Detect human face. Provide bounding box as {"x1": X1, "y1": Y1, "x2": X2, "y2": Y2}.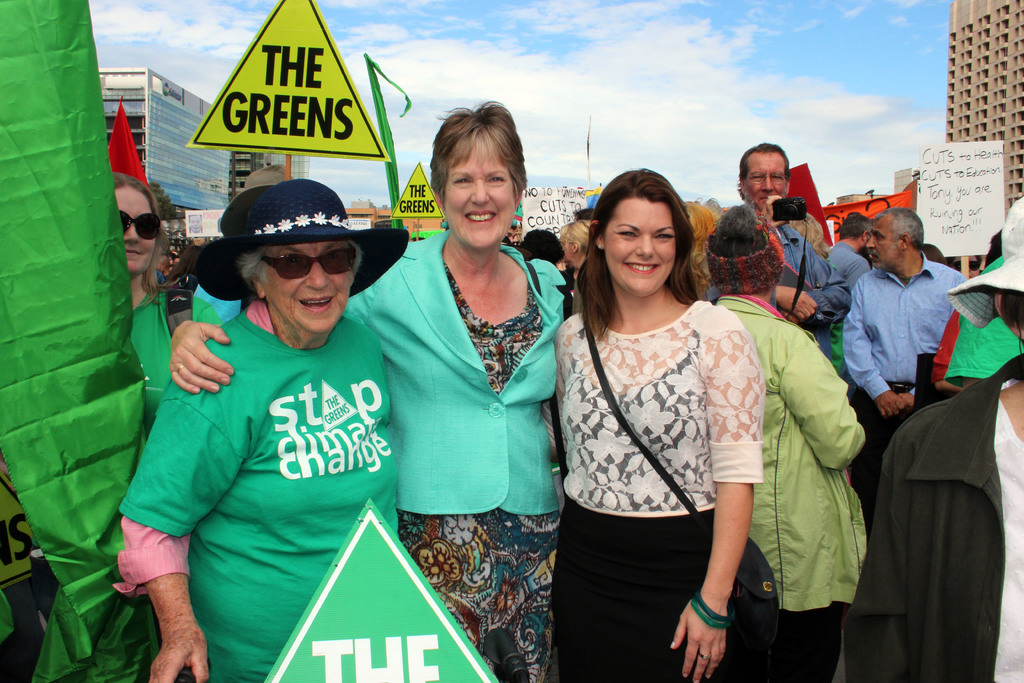
{"x1": 741, "y1": 149, "x2": 788, "y2": 208}.
